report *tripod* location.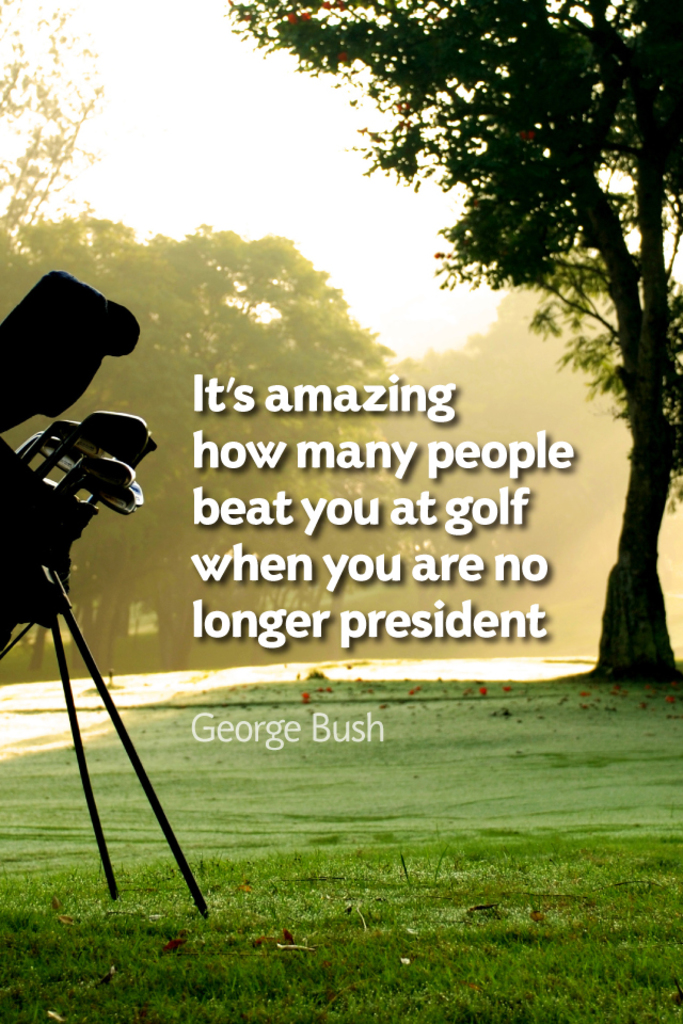
Report: (2, 569, 212, 921).
